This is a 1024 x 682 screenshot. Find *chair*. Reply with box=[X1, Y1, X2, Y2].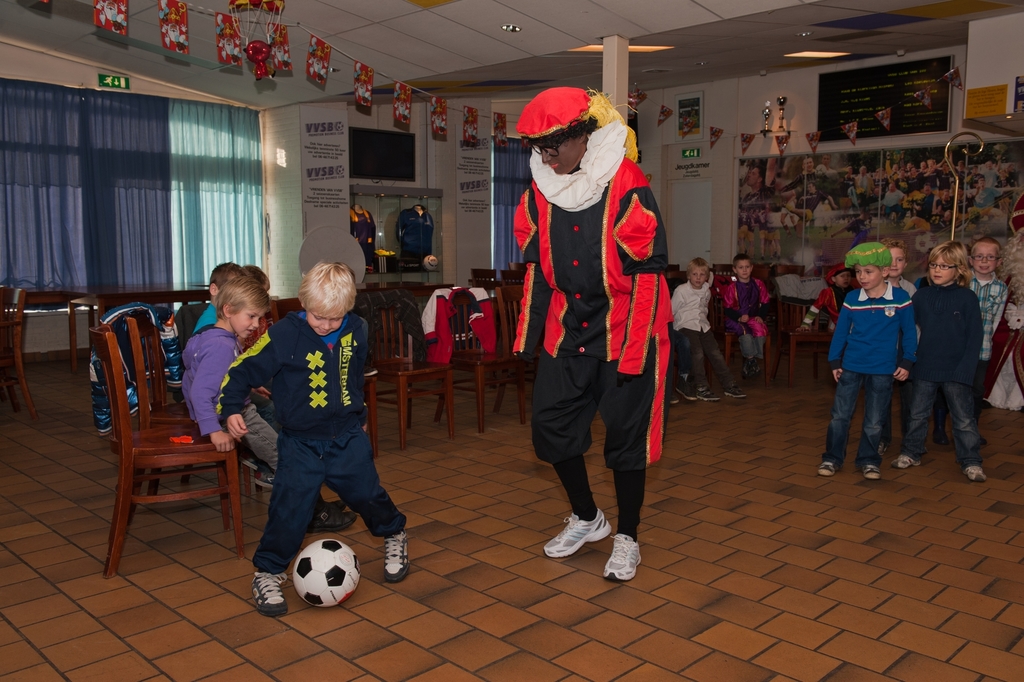
box=[497, 286, 540, 347].
